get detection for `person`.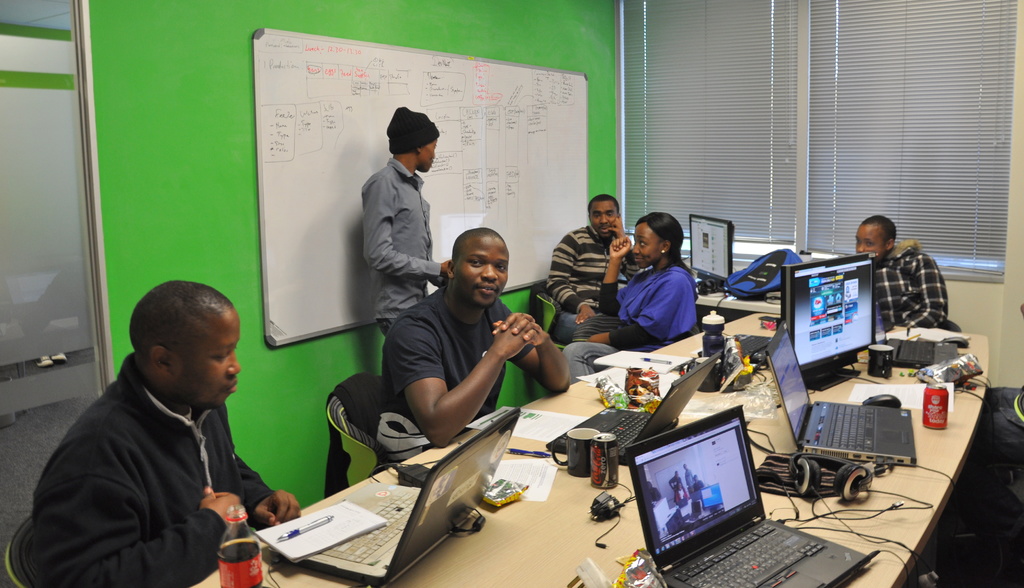
Detection: box(359, 107, 452, 328).
